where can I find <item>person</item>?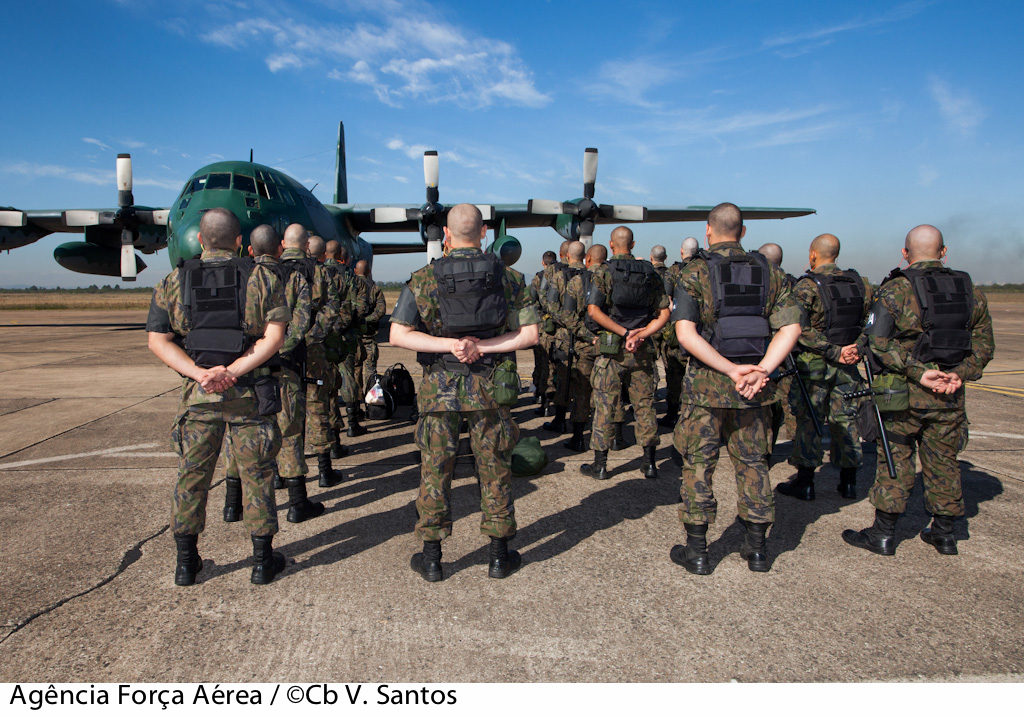
You can find it at x1=870 y1=211 x2=995 y2=580.
